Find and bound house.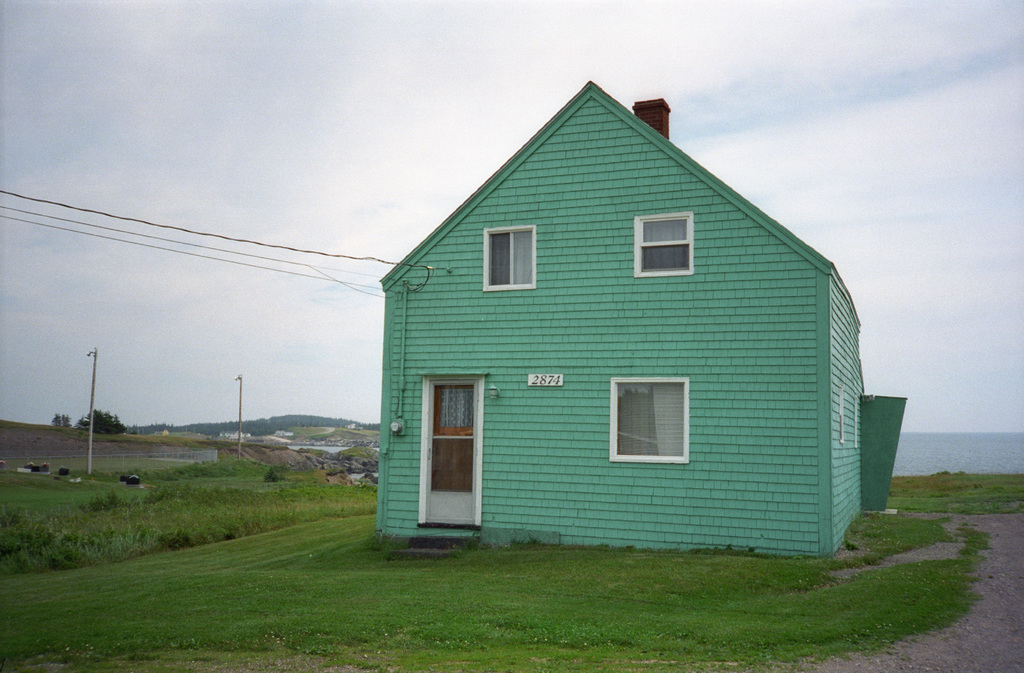
Bound: x1=374 y1=79 x2=880 y2=574.
